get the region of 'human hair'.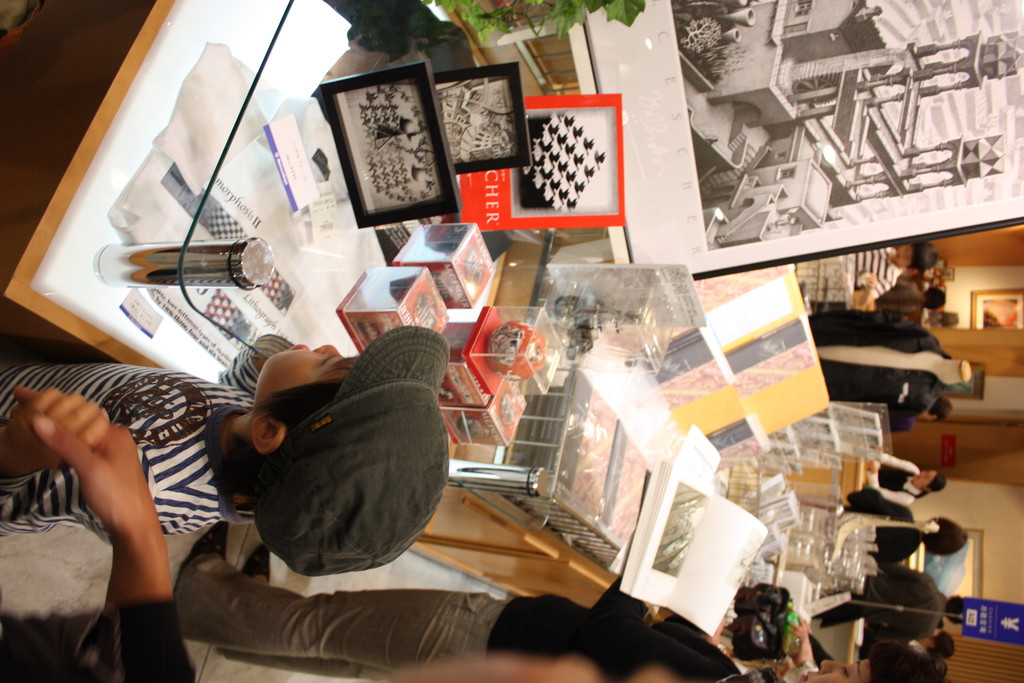
[x1=911, y1=239, x2=938, y2=267].
